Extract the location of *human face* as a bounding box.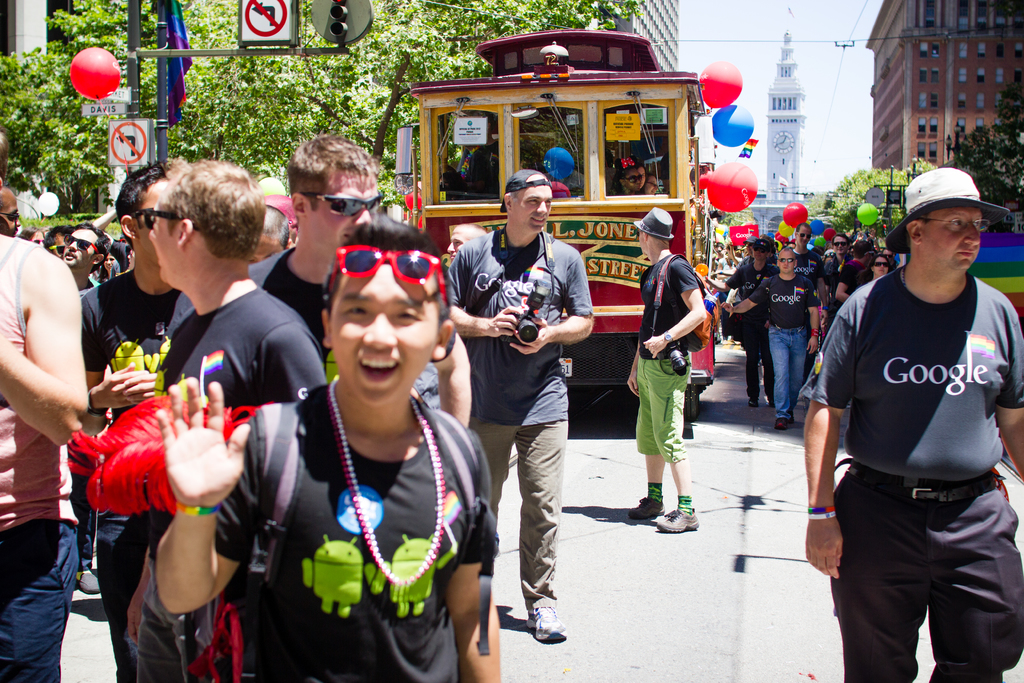
<region>880, 249, 895, 262</region>.
